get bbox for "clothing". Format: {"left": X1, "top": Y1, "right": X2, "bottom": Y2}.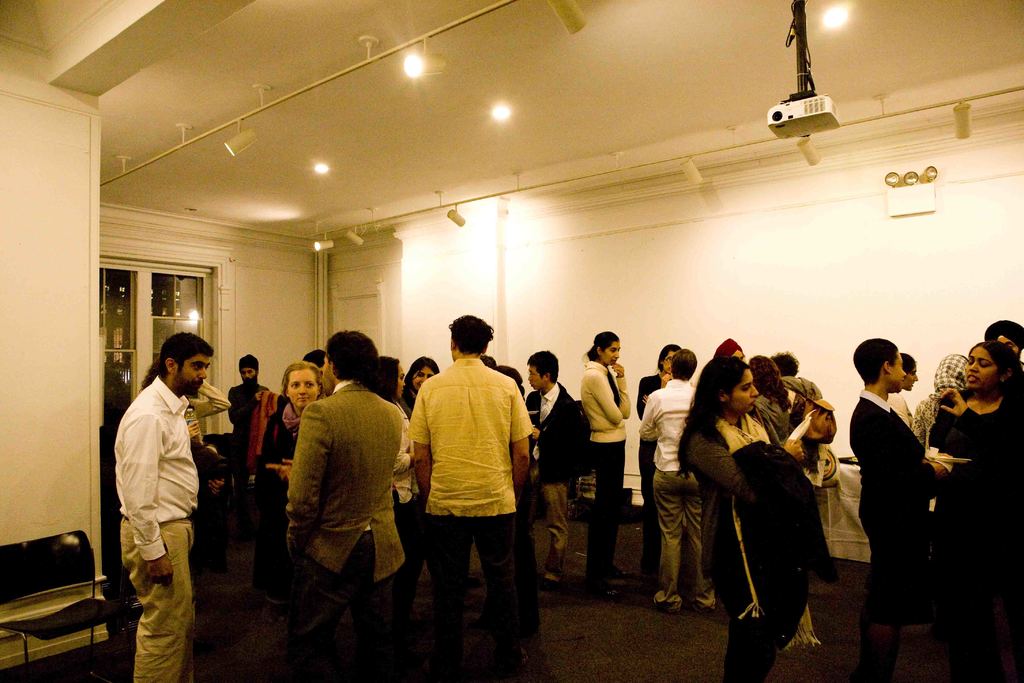
{"left": 291, "top": 578, "right": 409, "bottom": 682}.
